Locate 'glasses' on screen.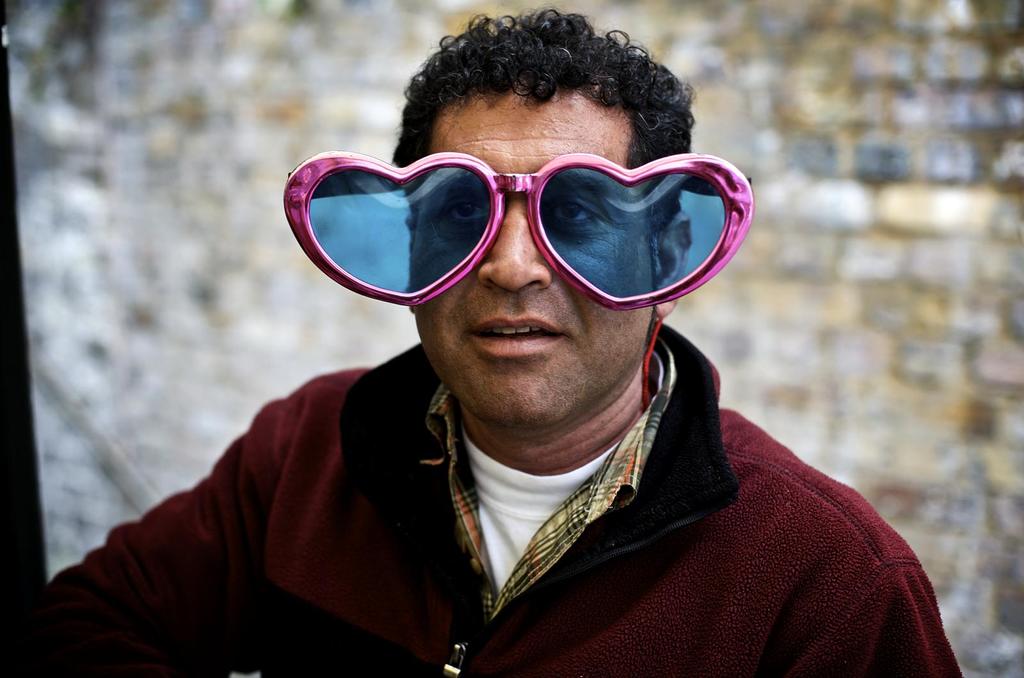
On screen at {"left": 279, "top": 151, "right": 750, "bottom": 309}.
